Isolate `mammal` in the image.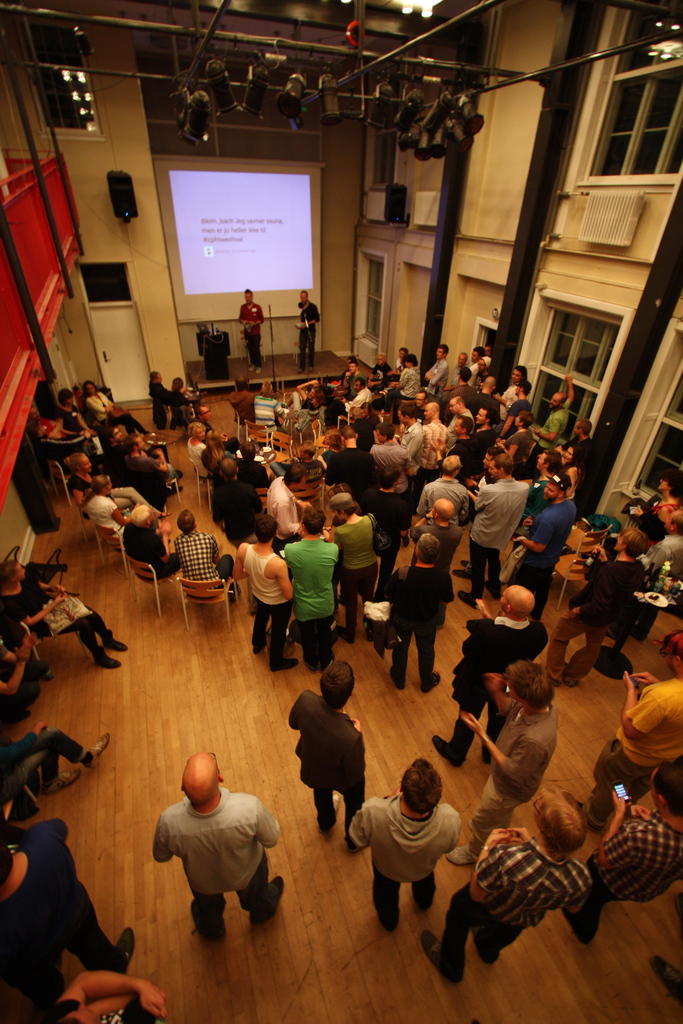
Isolated region: locate(467, 342, 490, 386).
